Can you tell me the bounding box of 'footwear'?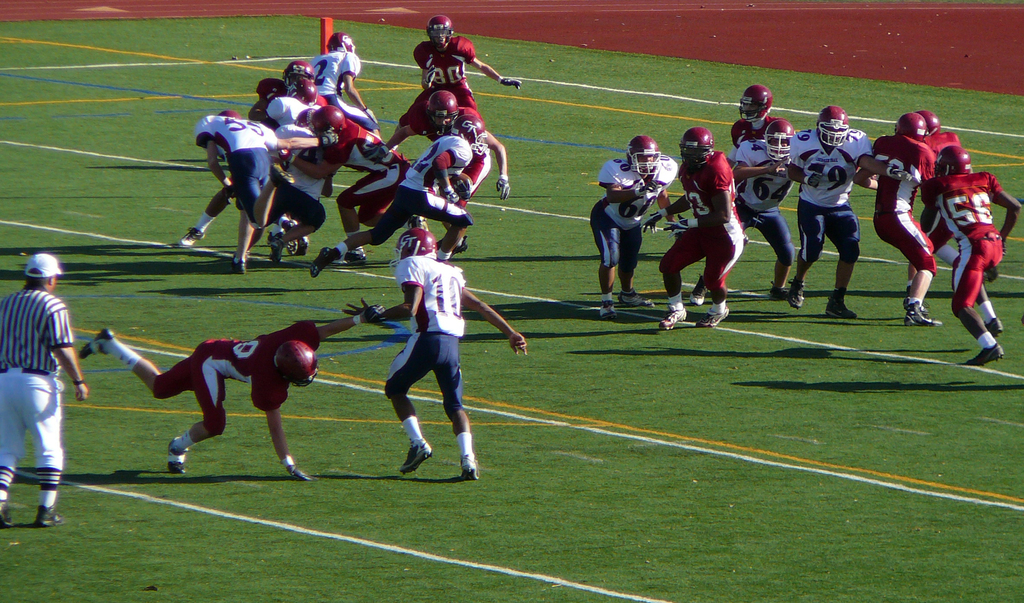
(689, 278, 709, 305).
